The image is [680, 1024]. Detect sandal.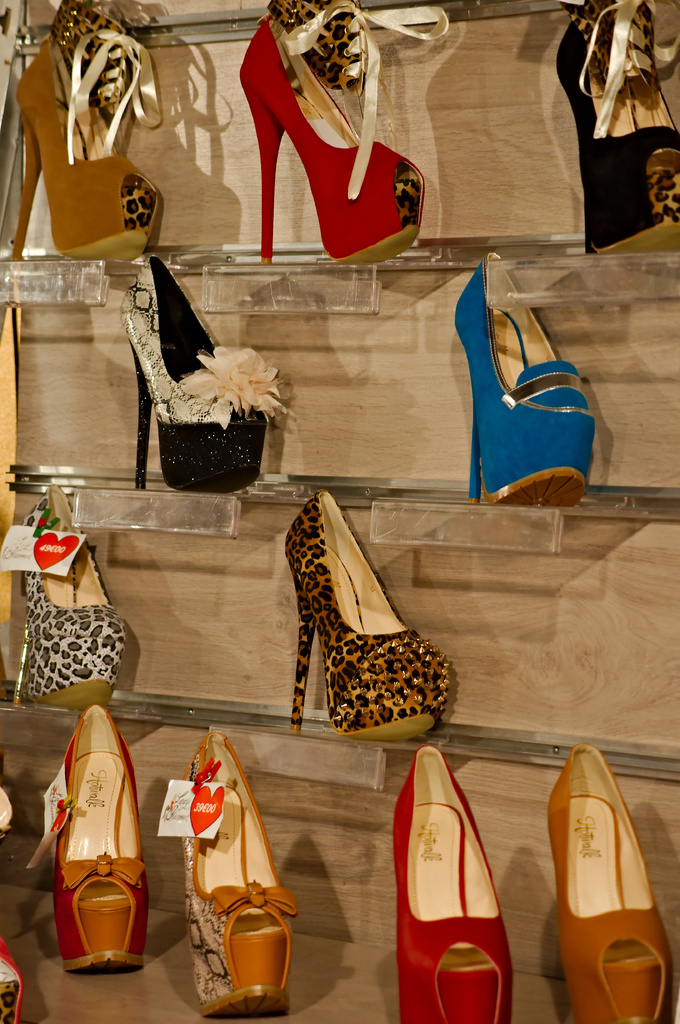
Detection: 116:260:289:499.
